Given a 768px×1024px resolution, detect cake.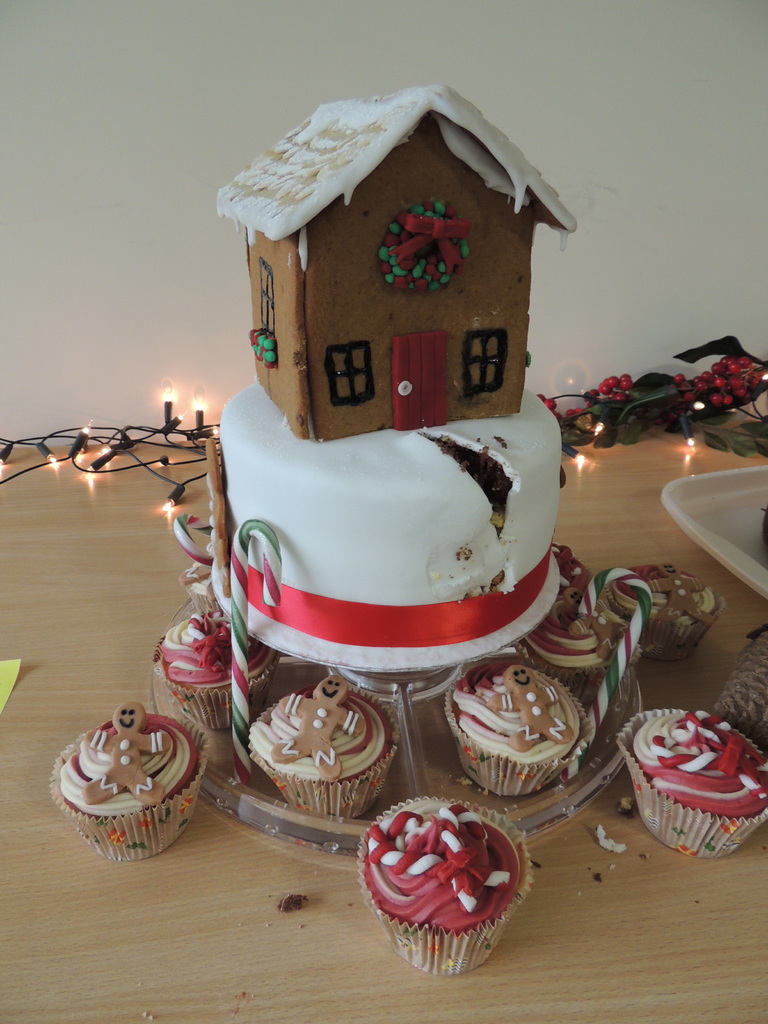
detection(49, 707, 207, 860).
